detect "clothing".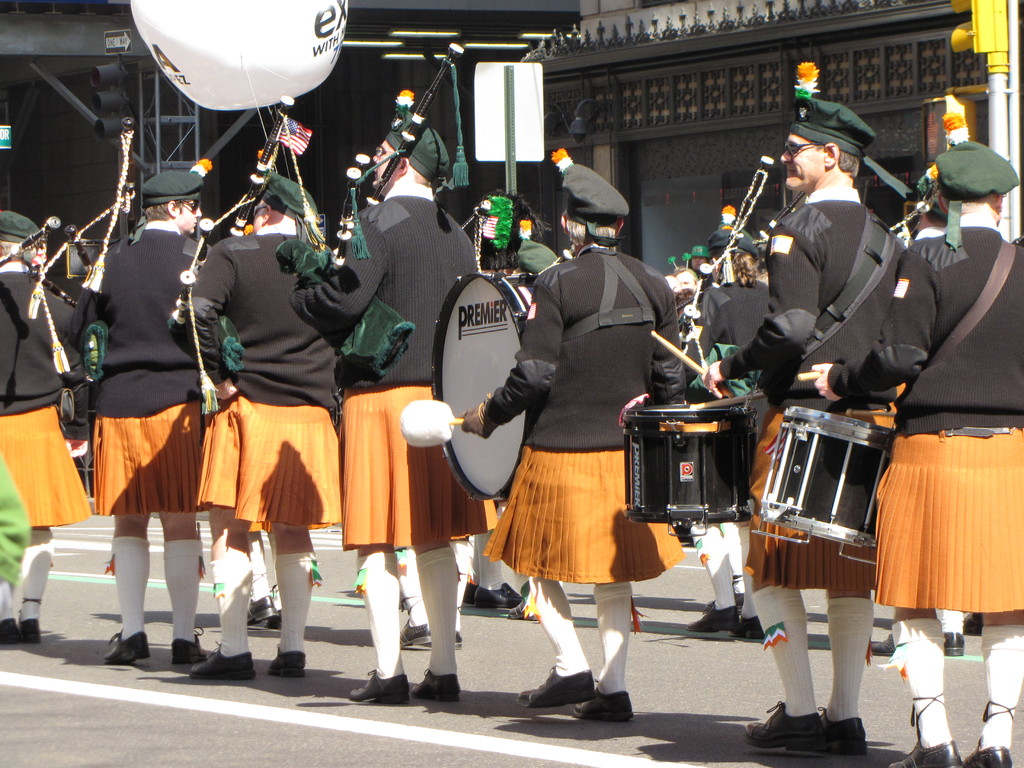
Detected at (left=717, top=188, right=915, bottom=593).
